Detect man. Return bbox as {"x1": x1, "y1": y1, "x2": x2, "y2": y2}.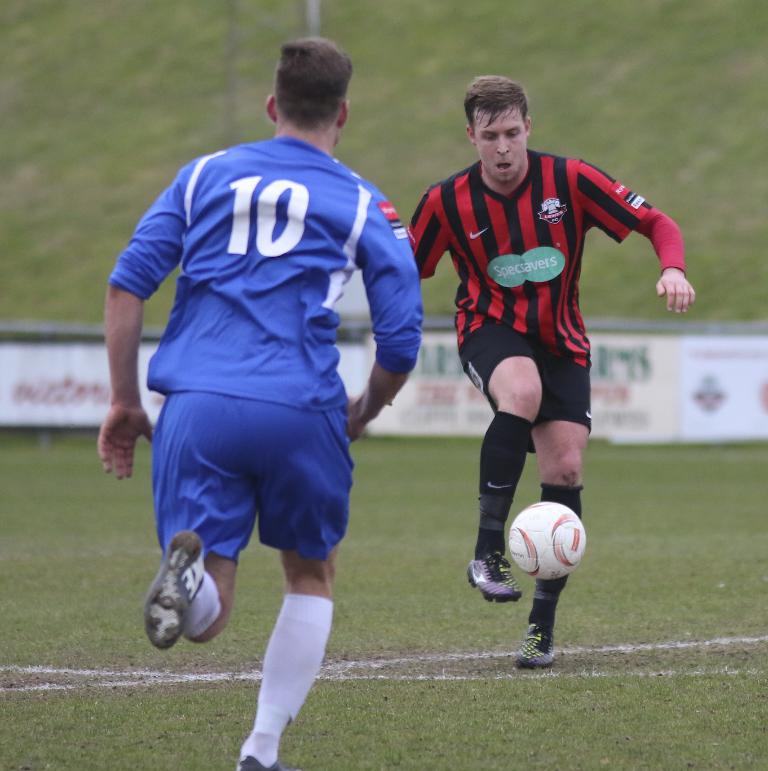
{"x1": 399, "y1": 69, "x2": 693, "y2": 667}.
